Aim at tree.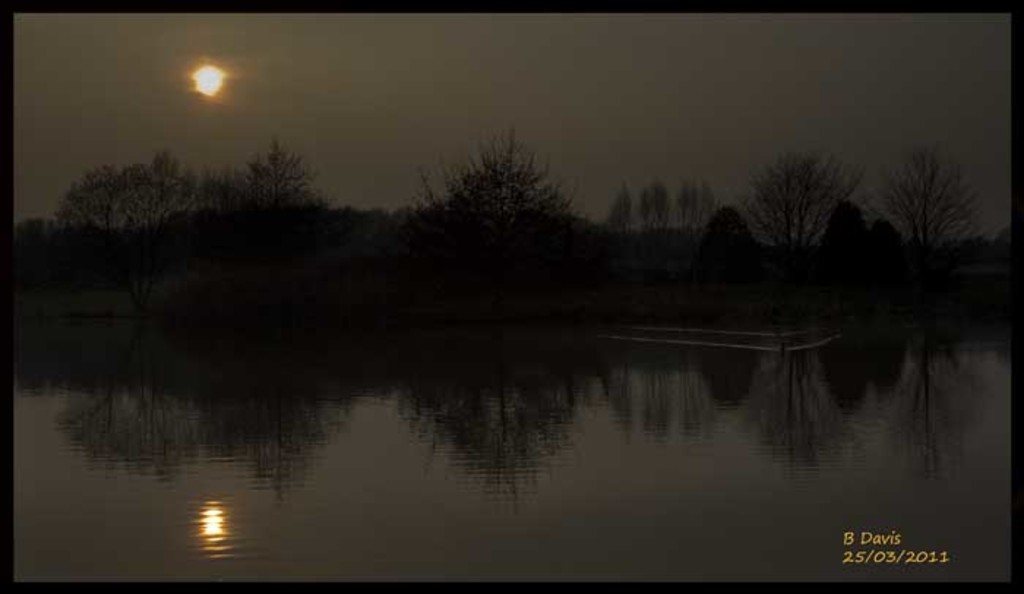
Aimed at <box>214,139,339,262</box>.
